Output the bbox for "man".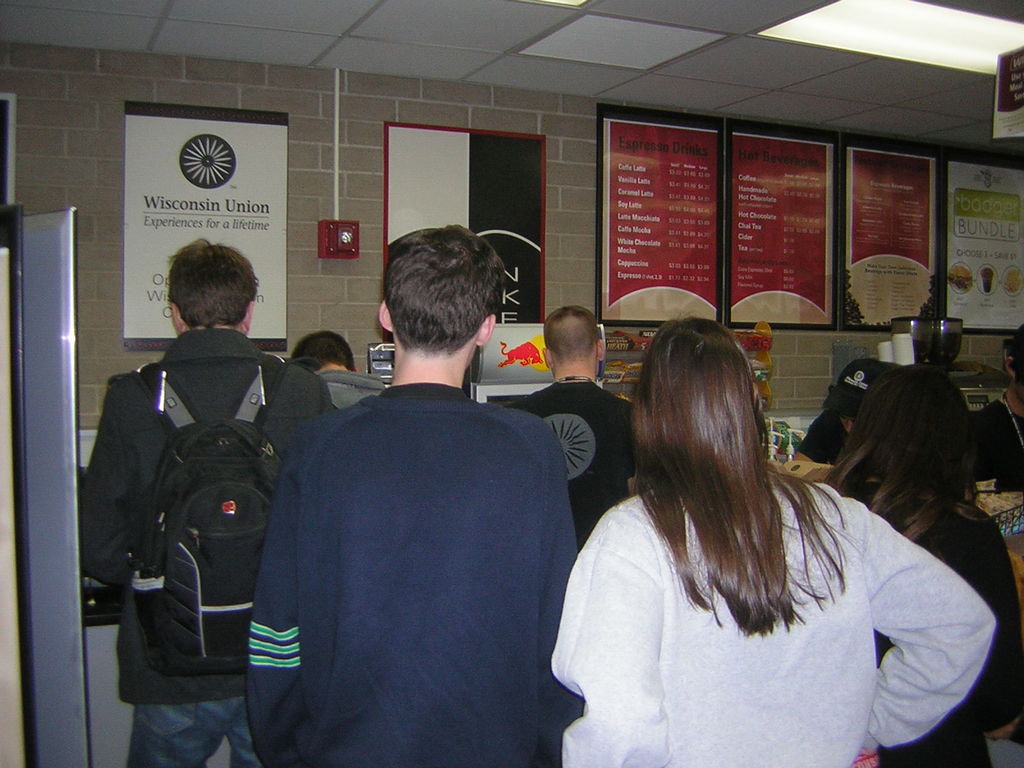
527:307:639:543.
